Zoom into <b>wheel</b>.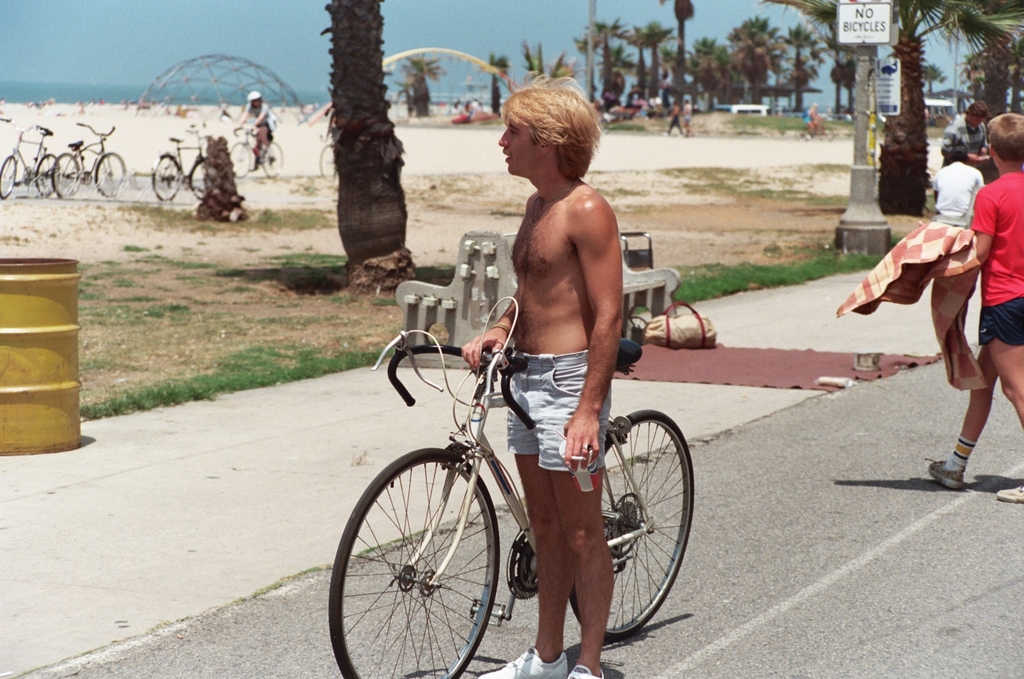
Zoom target: [x1=189, y1=158, x2=210, y2=200].
